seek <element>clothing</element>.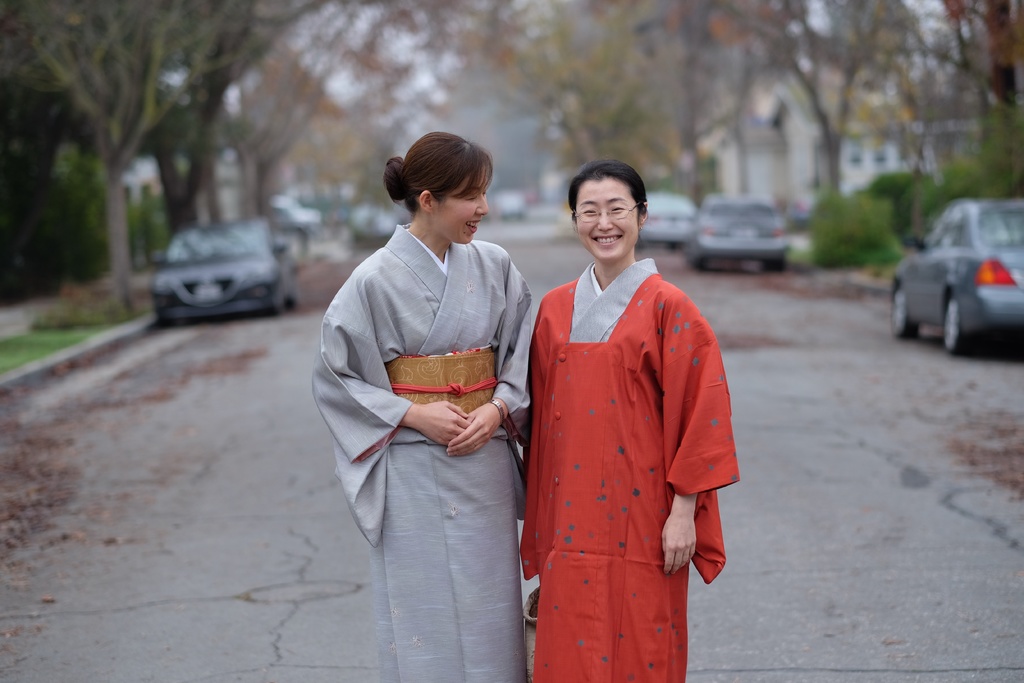
x1=507, y1=242, x2=736, y2=645.
